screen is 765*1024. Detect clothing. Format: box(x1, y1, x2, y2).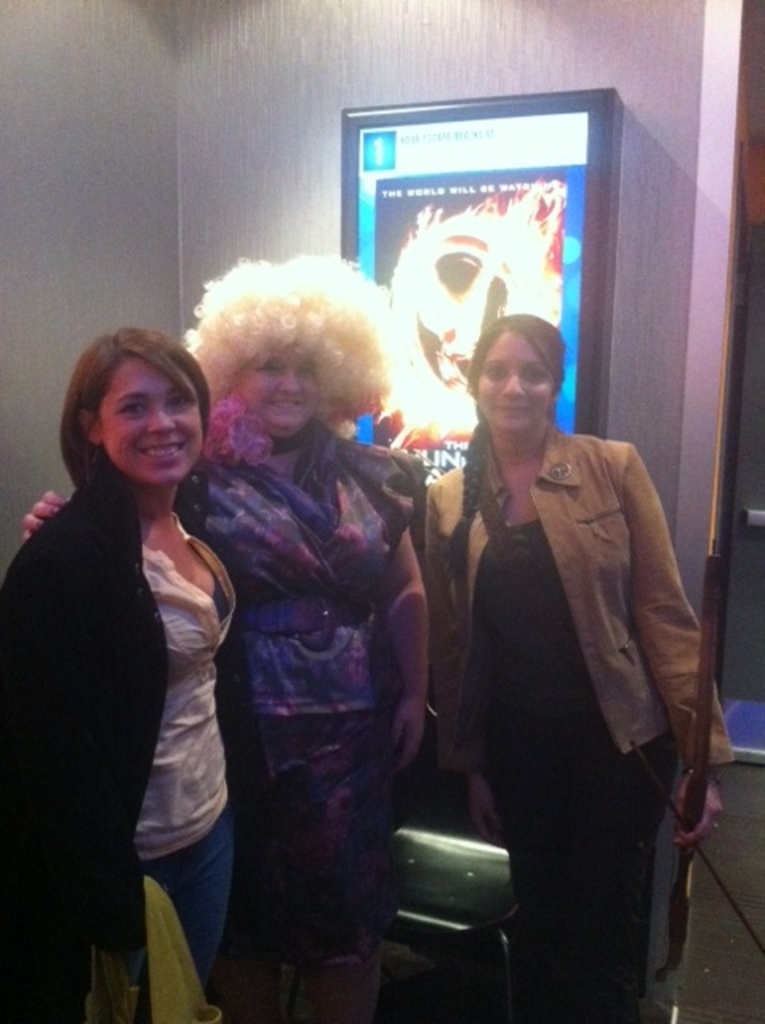
box(162, 418, 421, 1022).
